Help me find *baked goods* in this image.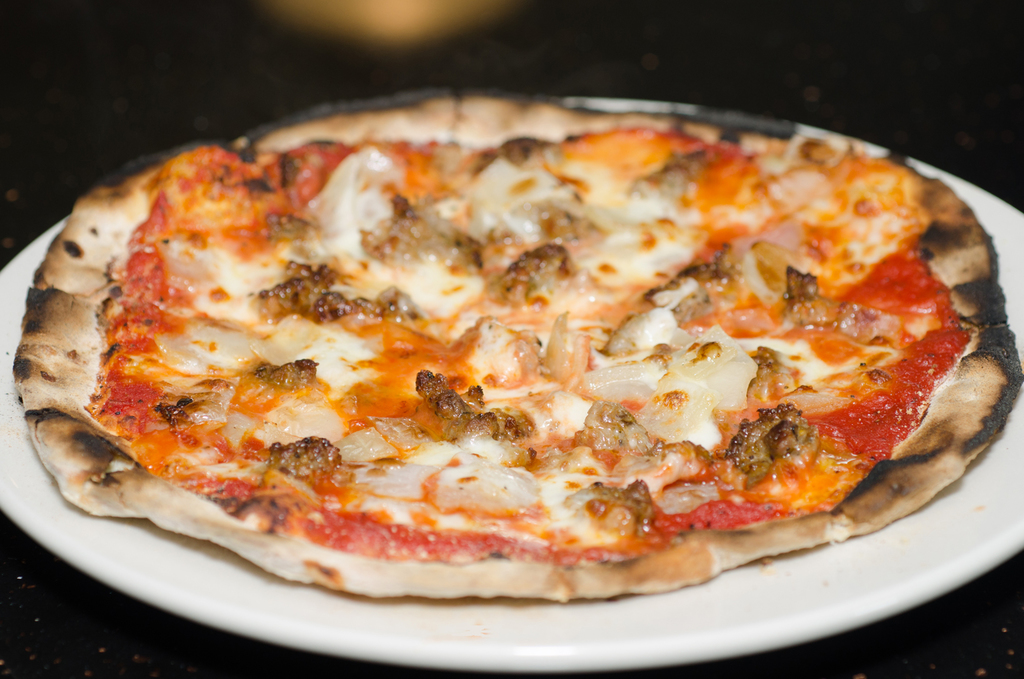
Found it: 89 96 972 646.
